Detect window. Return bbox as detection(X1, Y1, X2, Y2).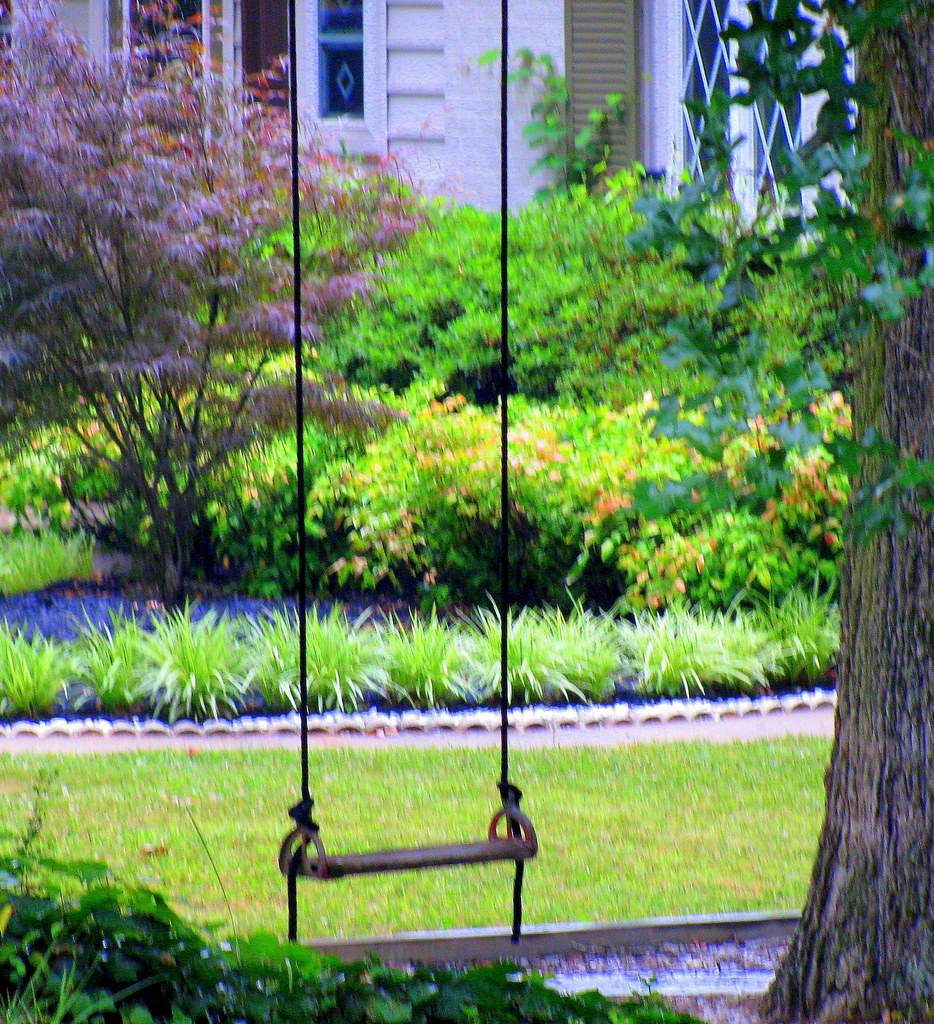
detection(307, 0, 366, 127).
